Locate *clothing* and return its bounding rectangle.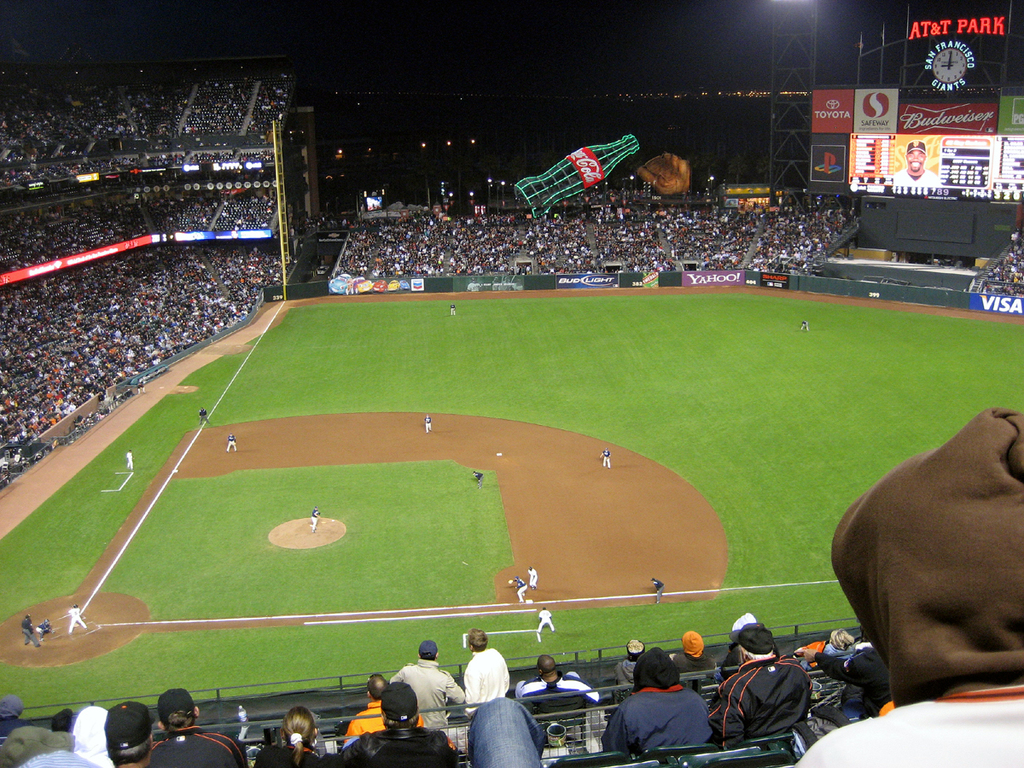
(463,691,544,767).
